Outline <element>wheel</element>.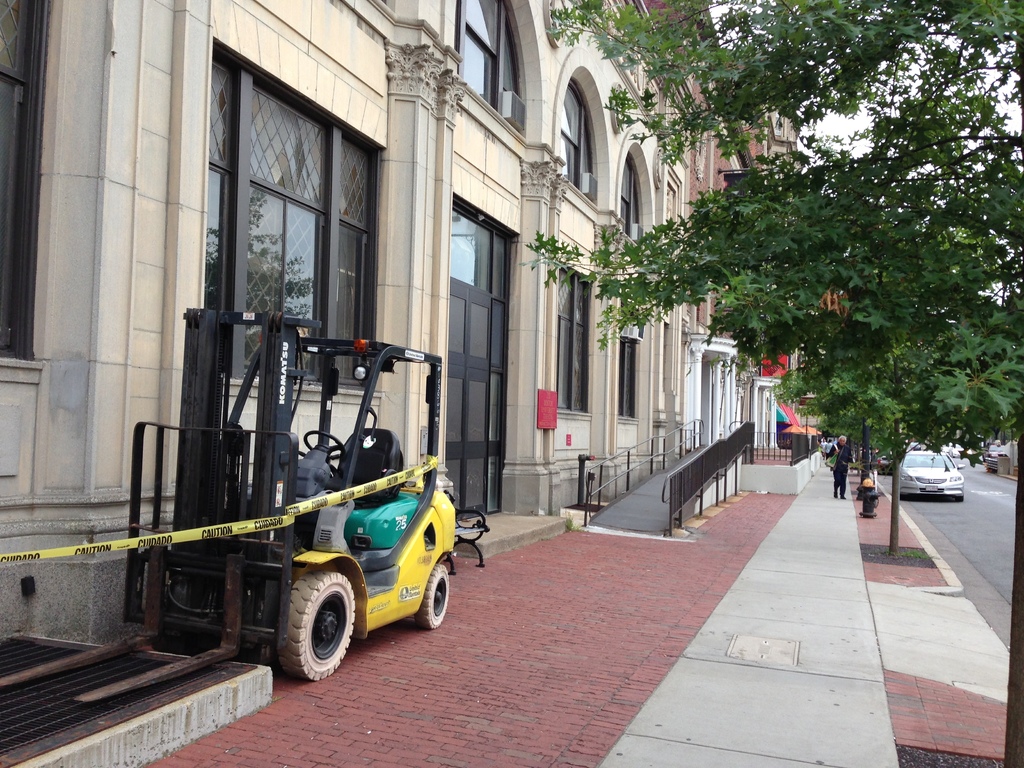
Outline: 415/564/451/631.
